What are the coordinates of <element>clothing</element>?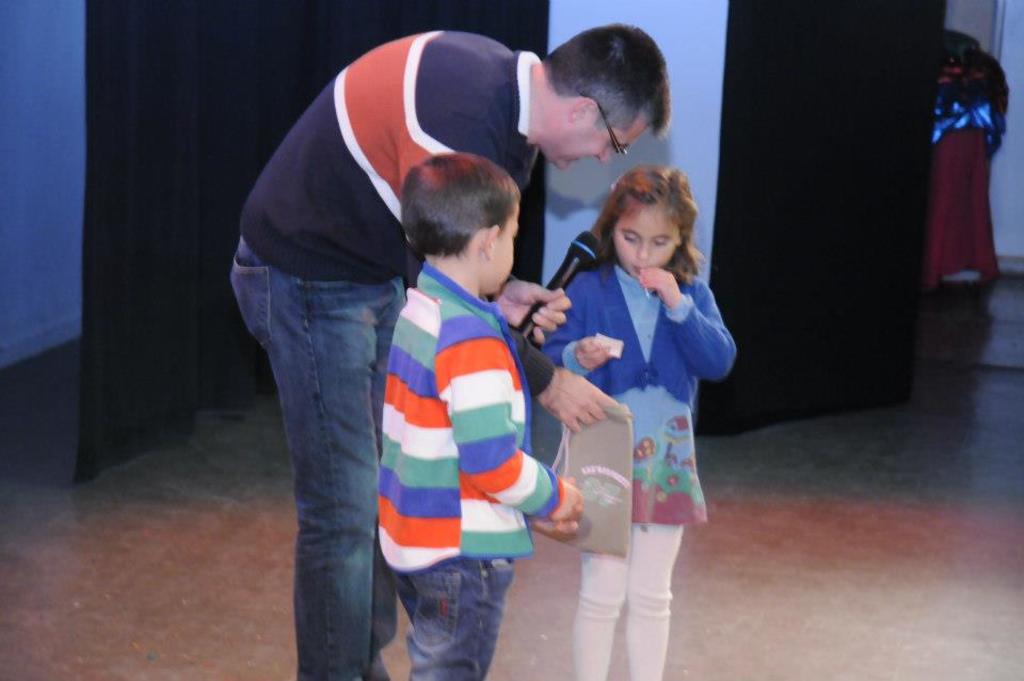
detection(238, 27, 541, 275).
